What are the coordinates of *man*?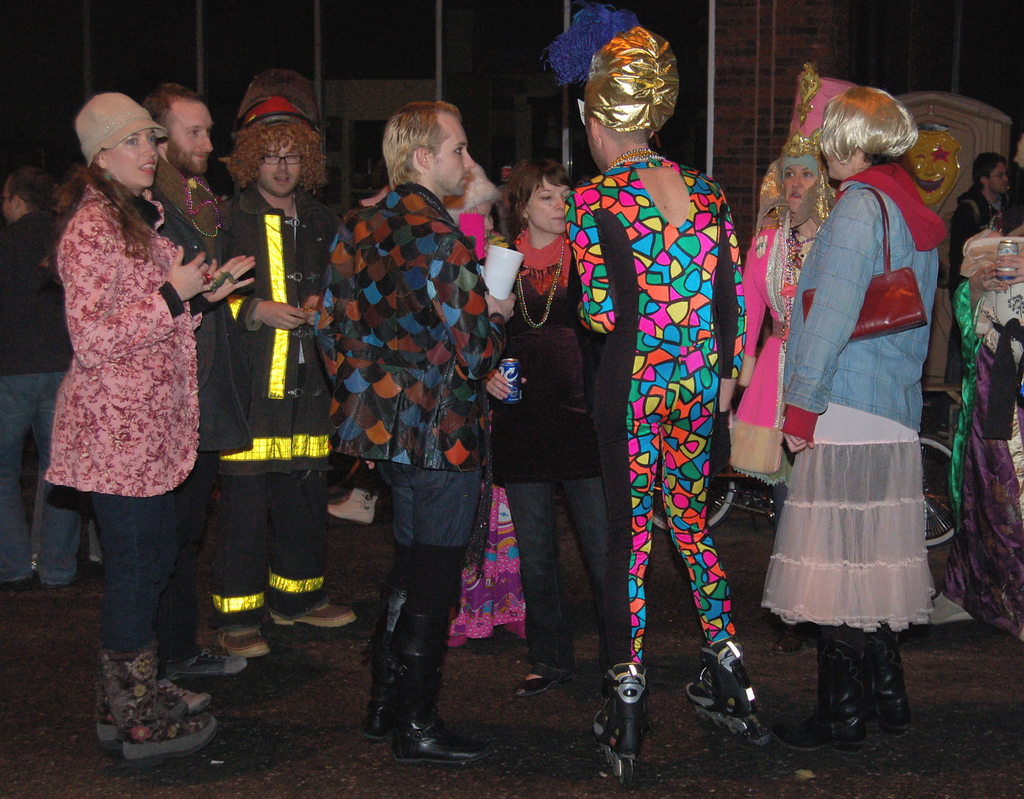
BBox(153, 83, 243, 679).
